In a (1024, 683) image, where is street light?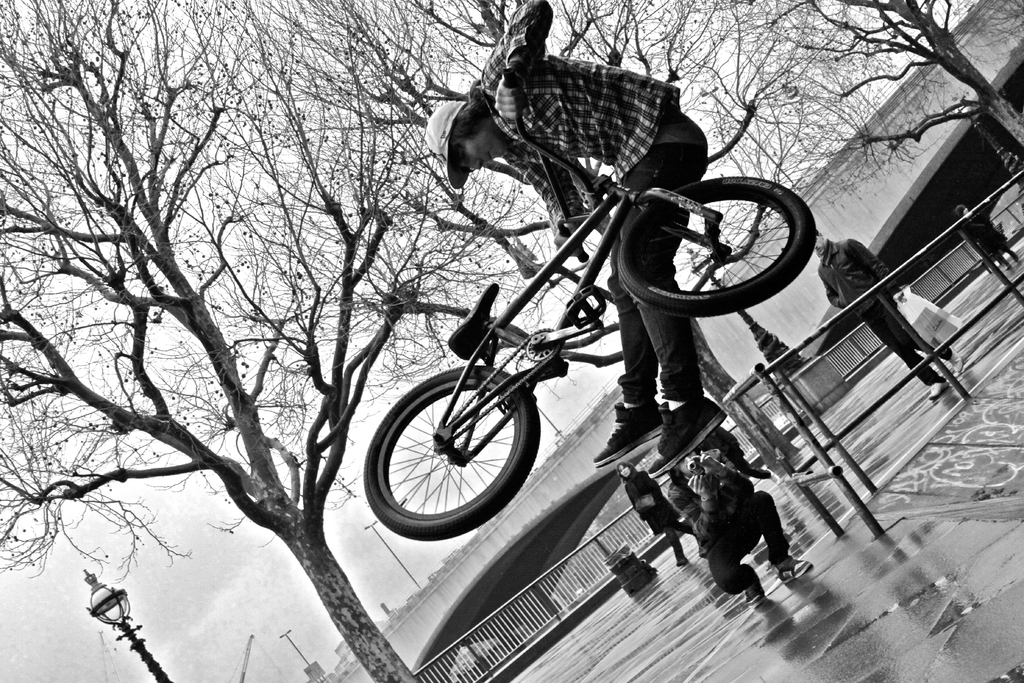
pyautogui.locateOnScreen(362, 516, 424, 592).
